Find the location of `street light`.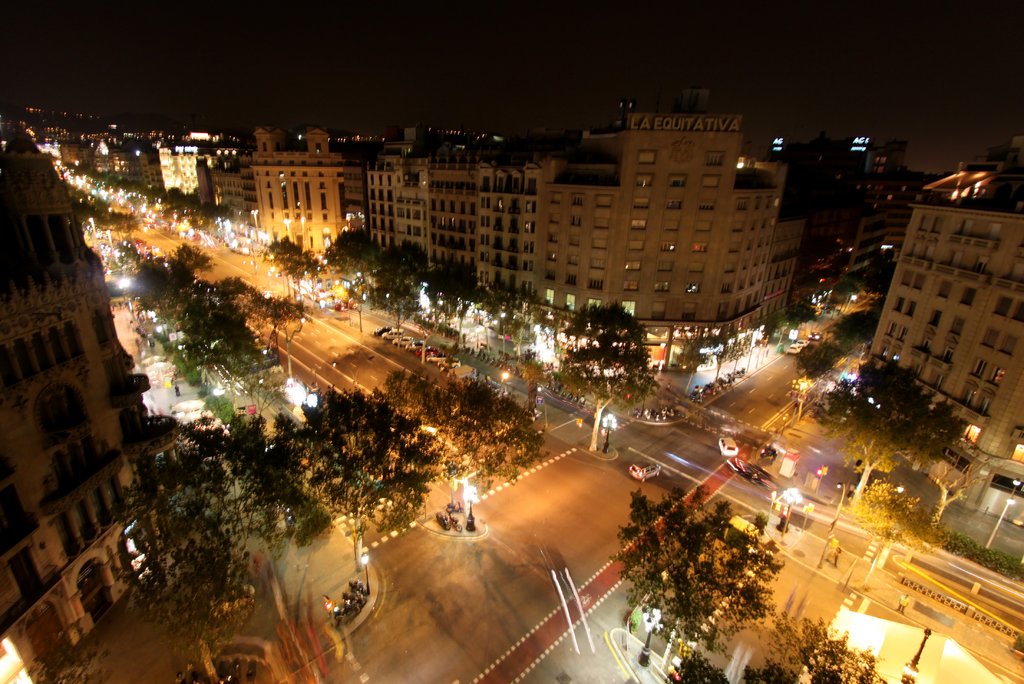
Location: 986, 472, 1021, 546.
